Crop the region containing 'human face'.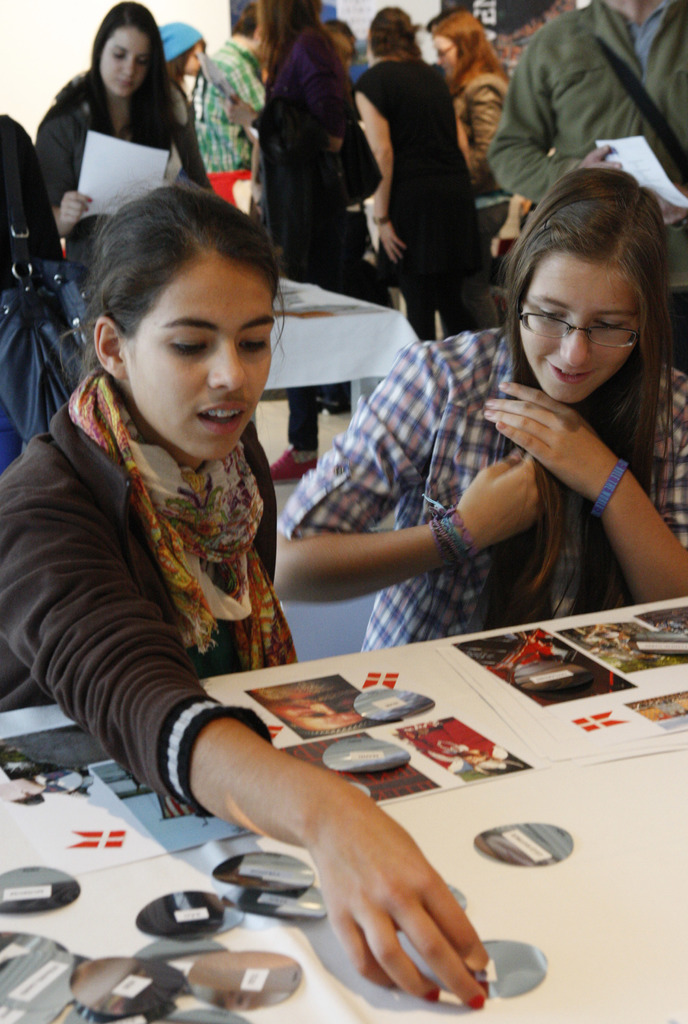
Crop region: x1=102, y1=29, x2=147, y2=99.
